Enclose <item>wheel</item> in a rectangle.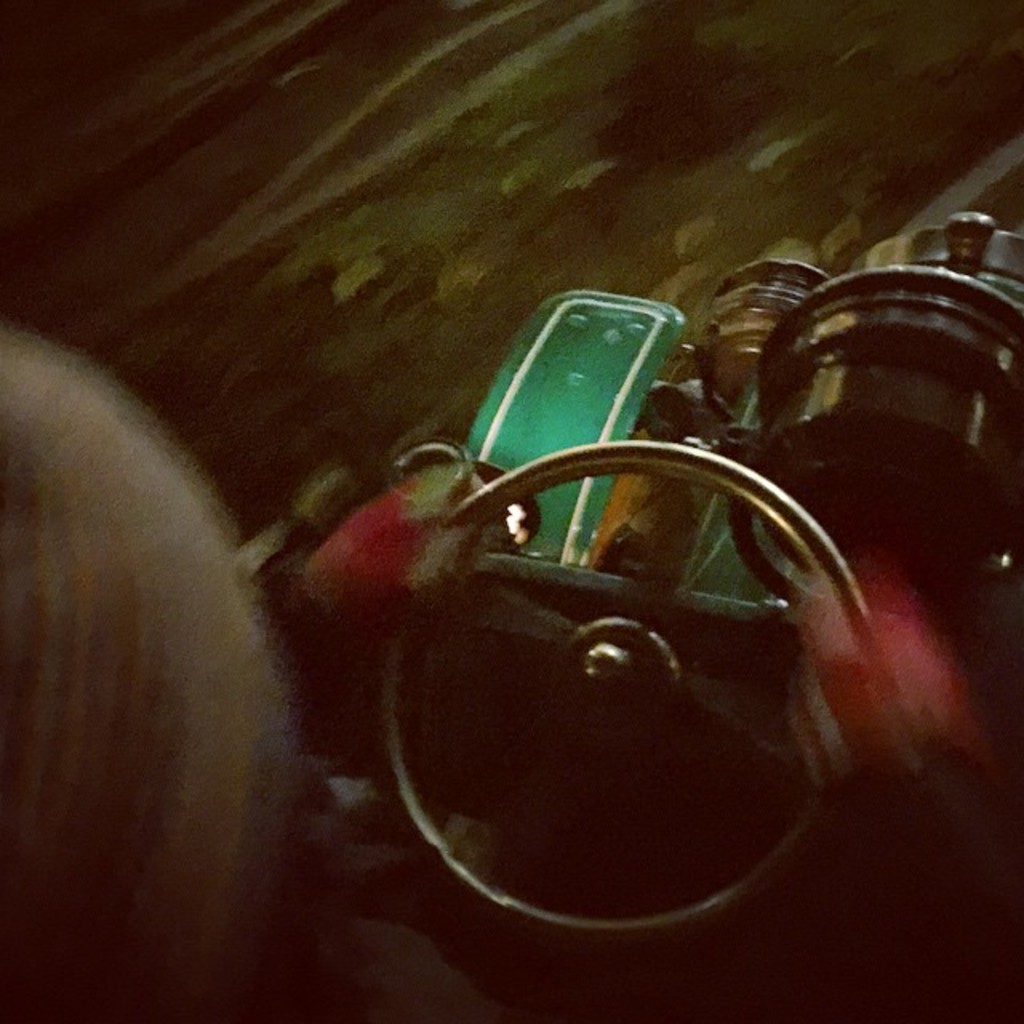
rect(376, 443, 870, 944).
